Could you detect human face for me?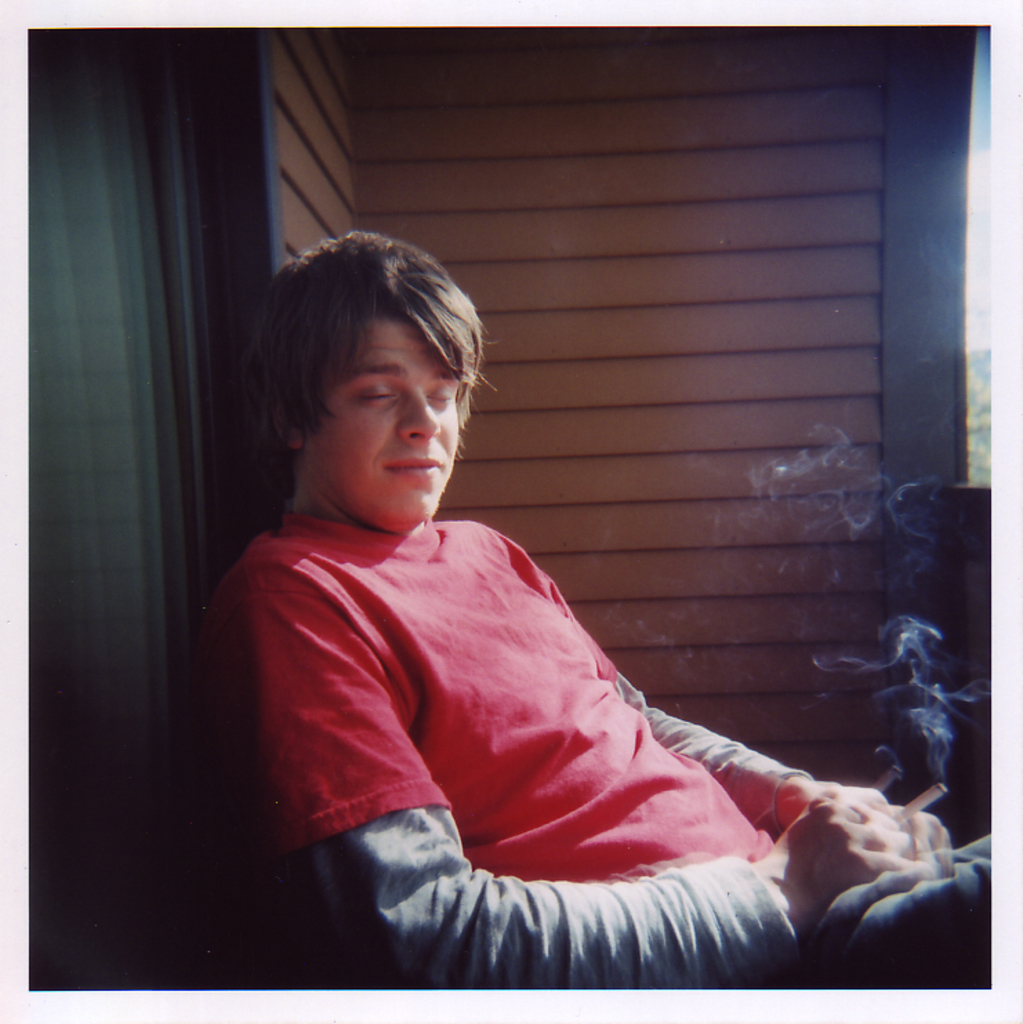
Detection result: 300, 323, 456, 542.
